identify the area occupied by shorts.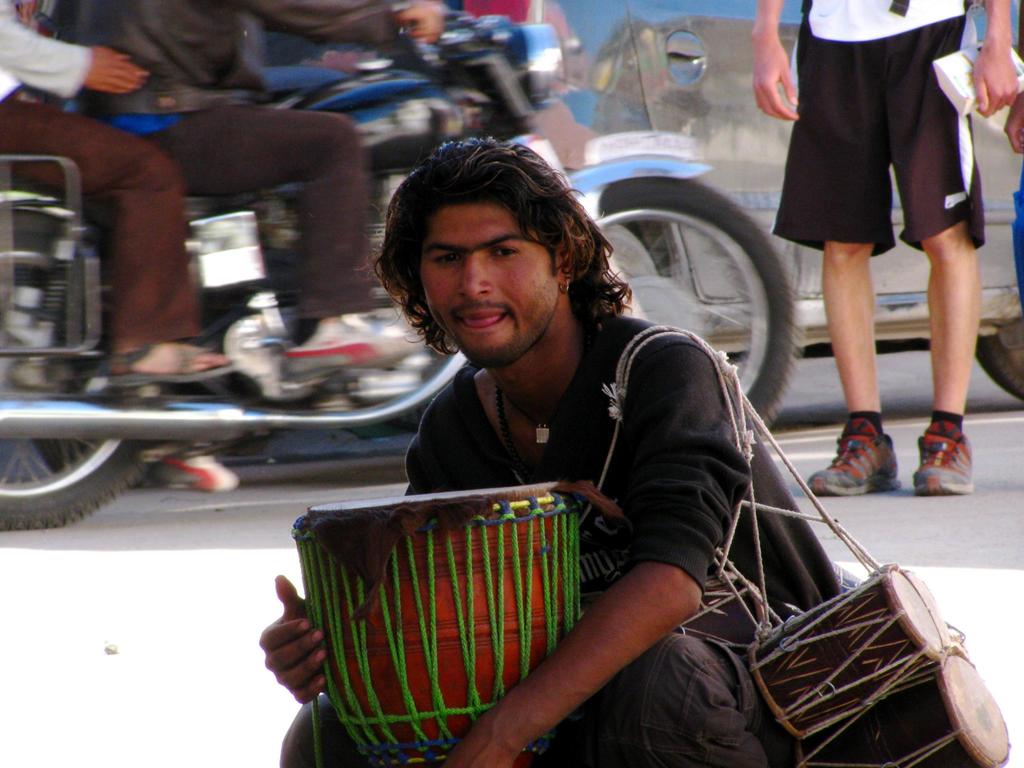
Area: [785,28,995,226].
